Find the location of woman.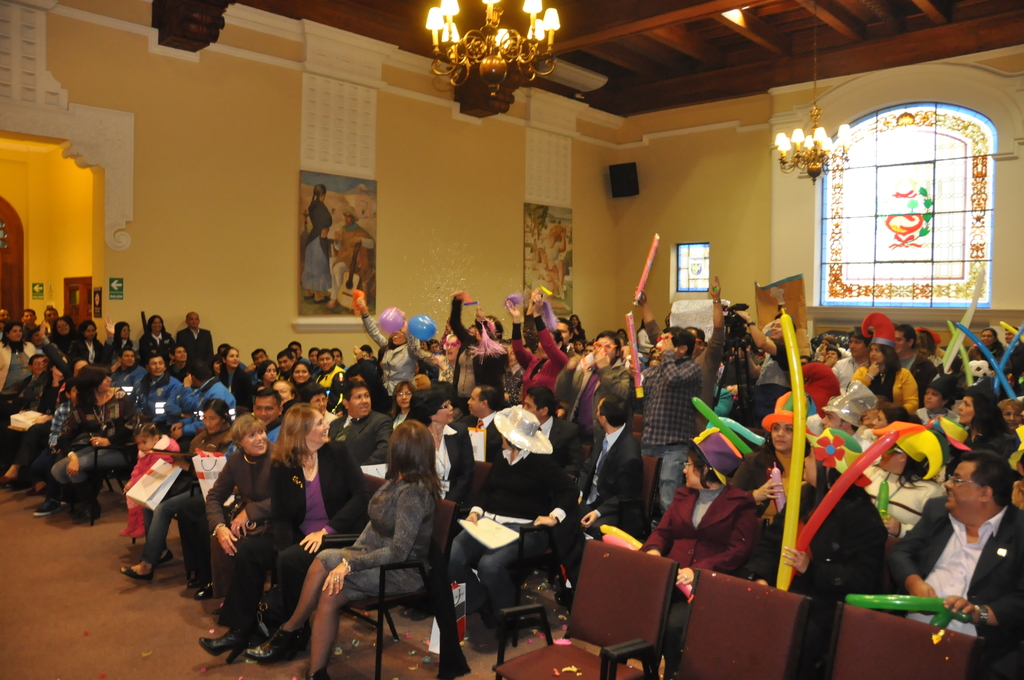
Location: [287, 357, 312, 389].
